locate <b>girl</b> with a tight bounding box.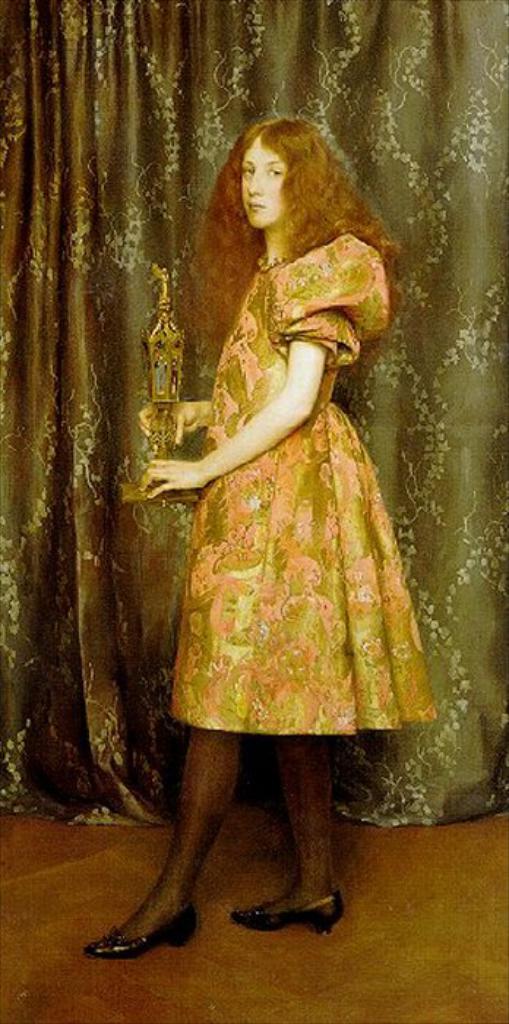
(left=85, top=105, right=437, bottom=955).
